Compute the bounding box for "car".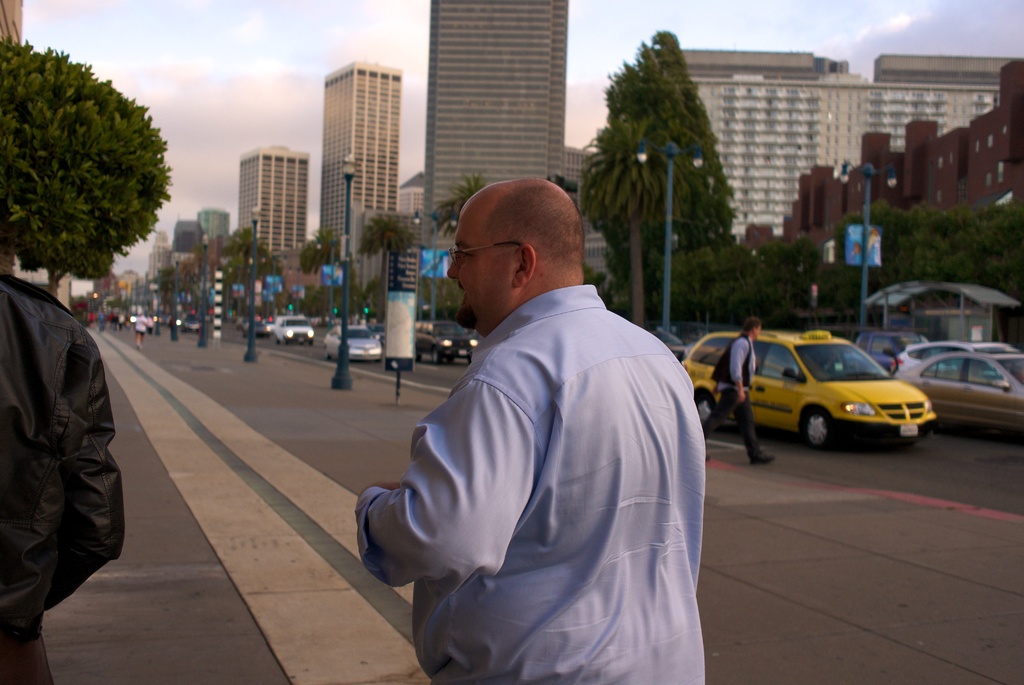
bbox=[182, 314, 201, 333].
